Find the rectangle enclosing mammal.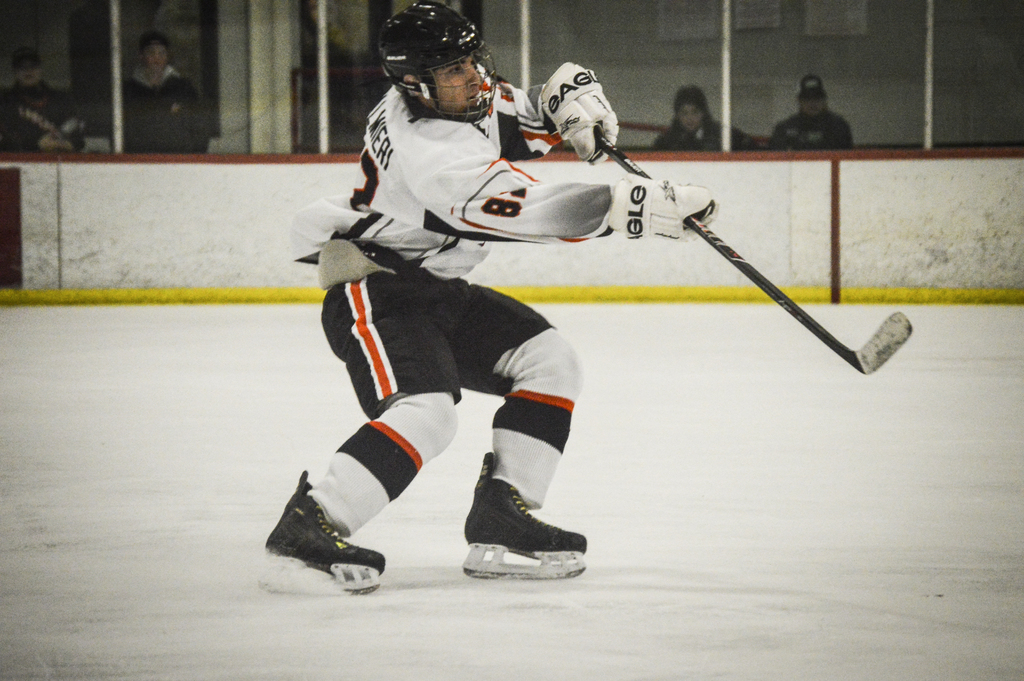
left=1, top=51, right=86, bottom=152.
